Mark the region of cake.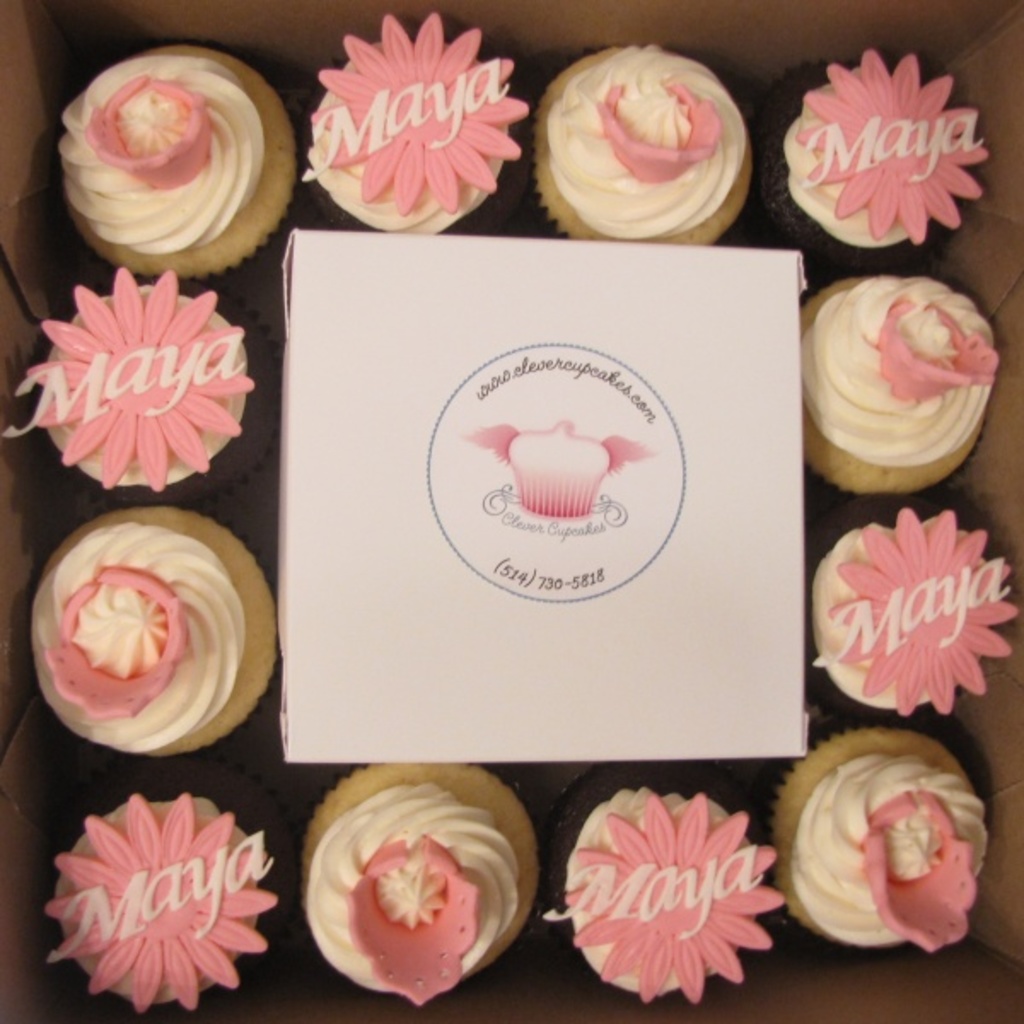
Region: [797, 234, 1021, 502].
